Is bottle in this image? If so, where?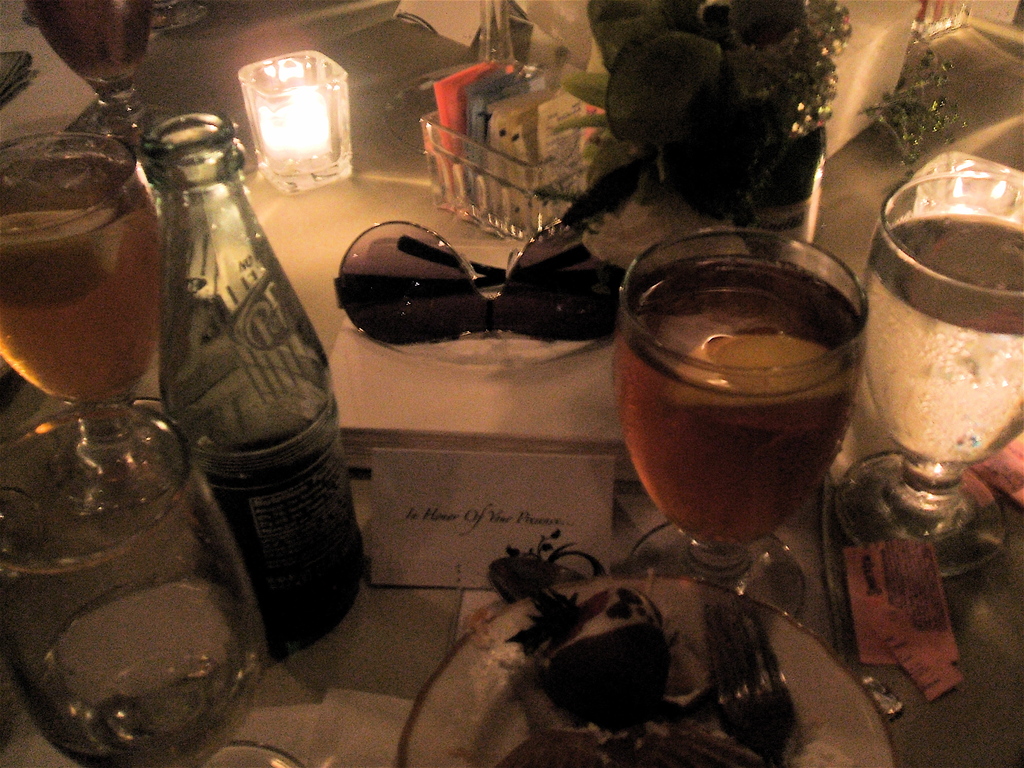
Yes, at [85,151,341,682].
